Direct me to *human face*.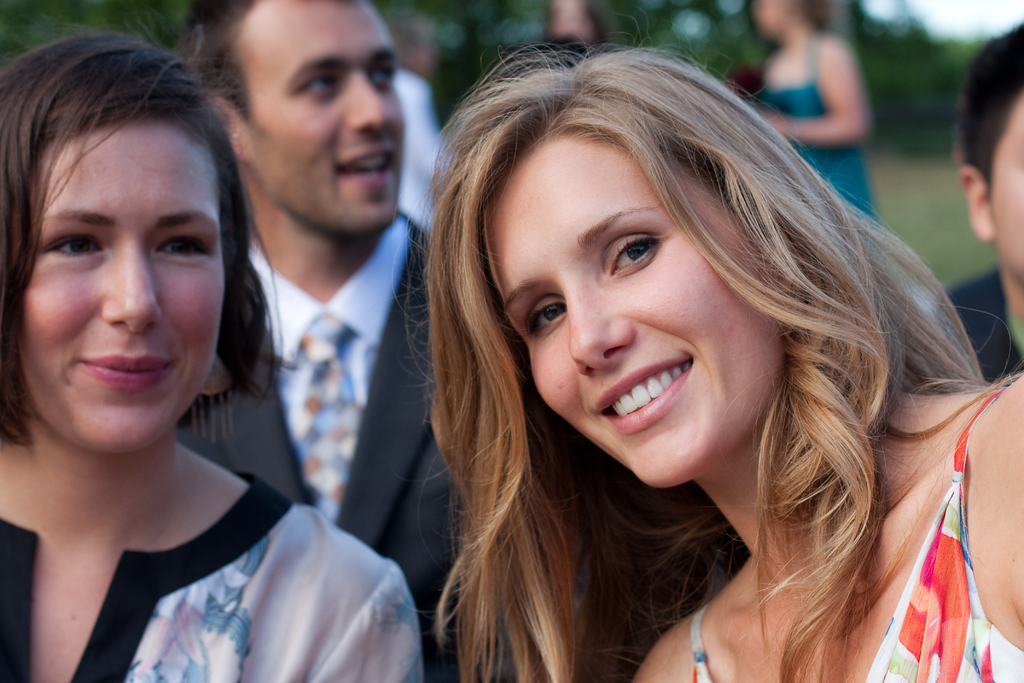
Direction: (left=241, top=0, right=401, bottom=235).
